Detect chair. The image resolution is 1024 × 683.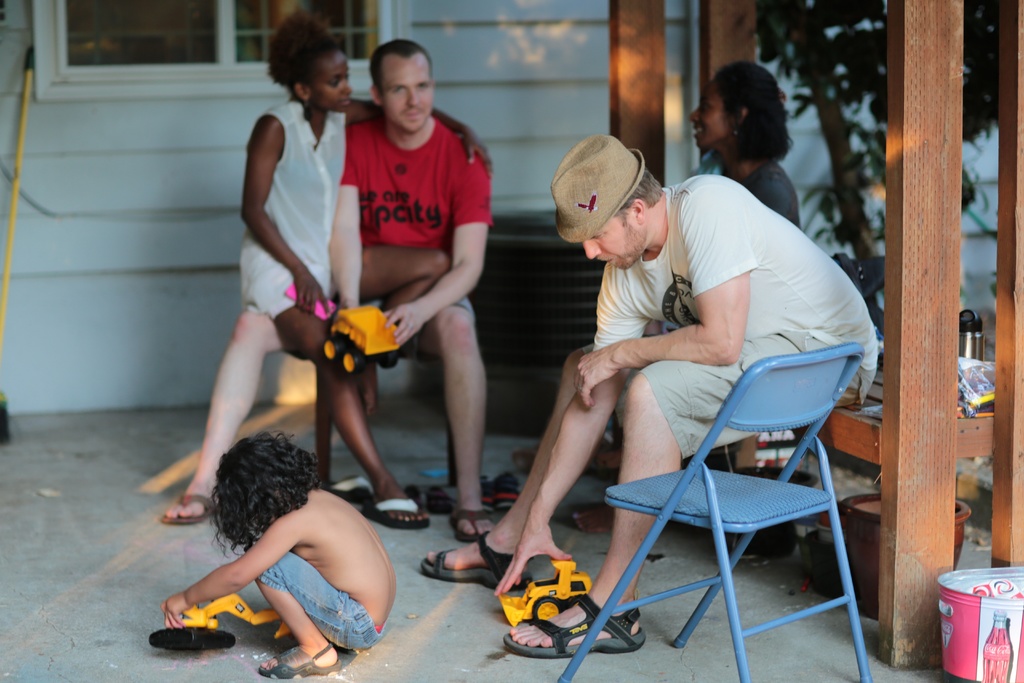
BBox(559, 278, 881, 671).
